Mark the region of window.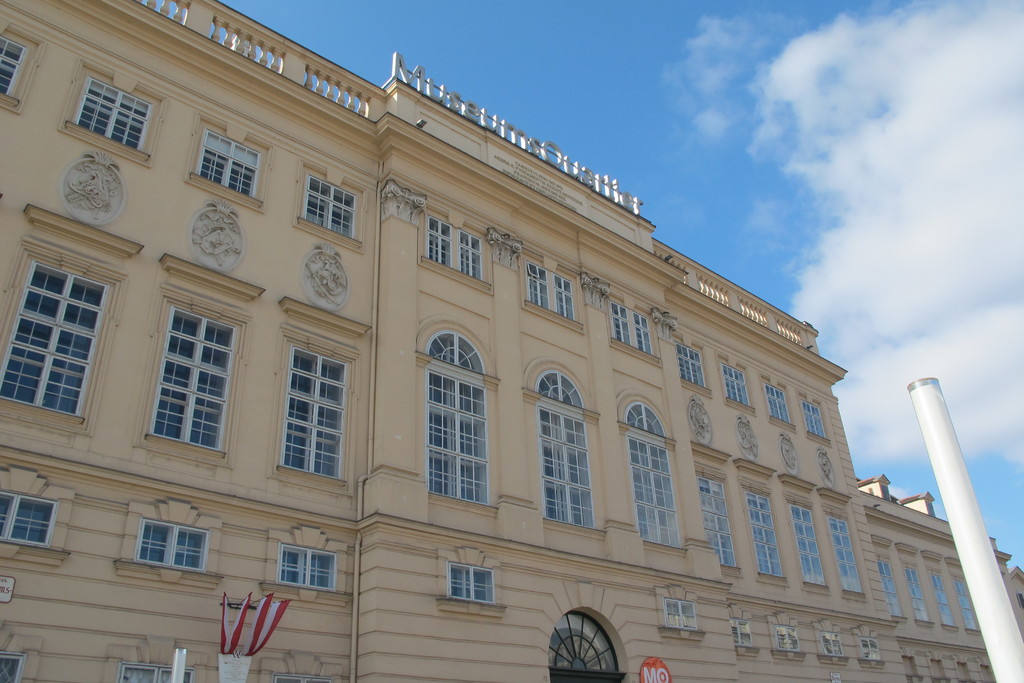
Region: x1=912, y1=548, x2=957, y2=633.
